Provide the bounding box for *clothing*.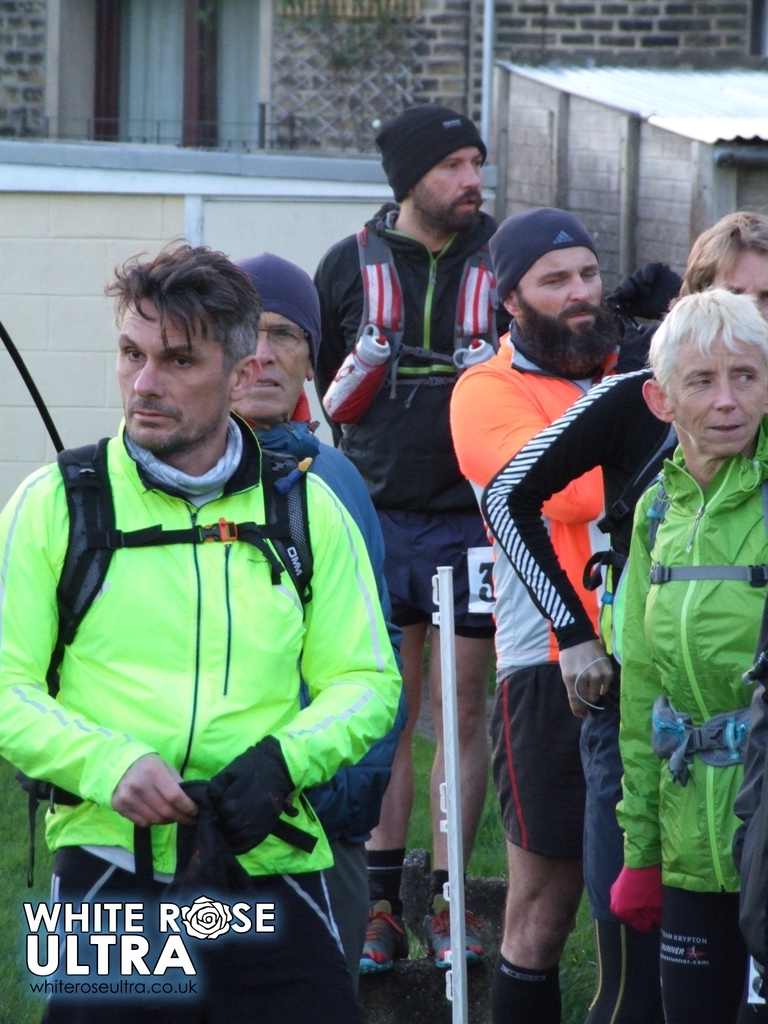
region(0, 411, 402, 1023).
